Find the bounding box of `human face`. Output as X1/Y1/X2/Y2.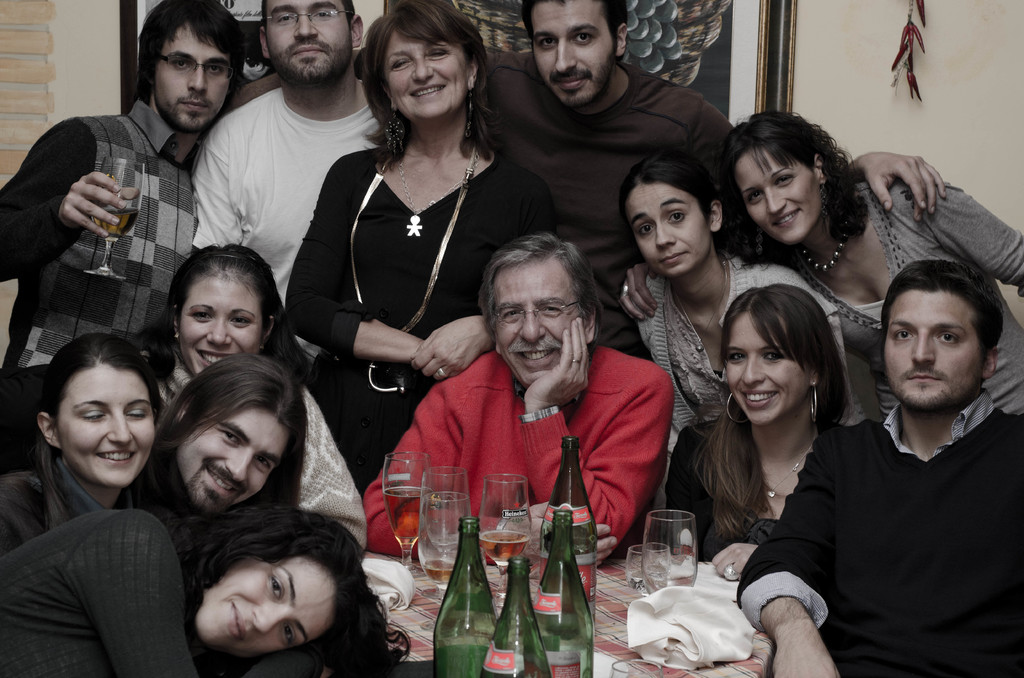
624/184/710/279.
